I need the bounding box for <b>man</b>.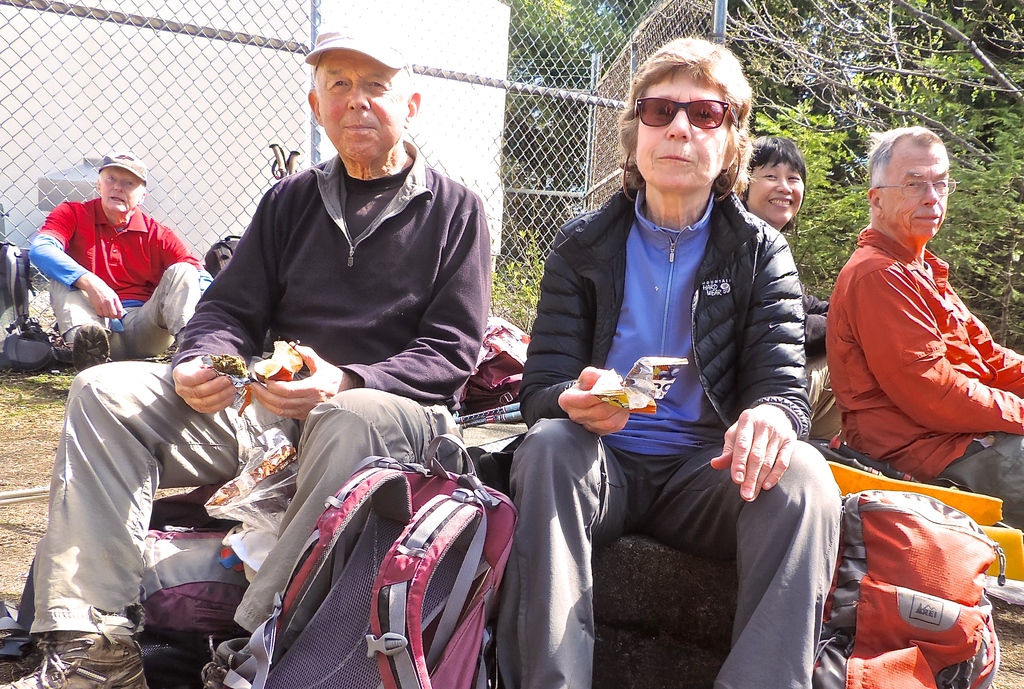
Here it is: (0, 16, 485, 688).
